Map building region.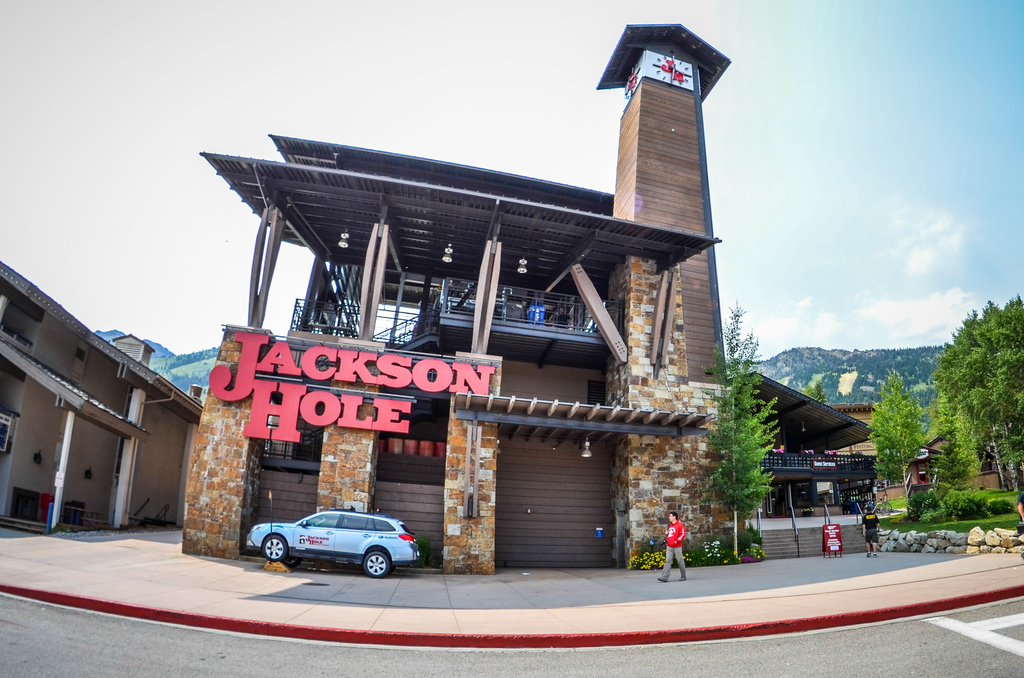
Mapped to rect(742, 372, 872, 512).
